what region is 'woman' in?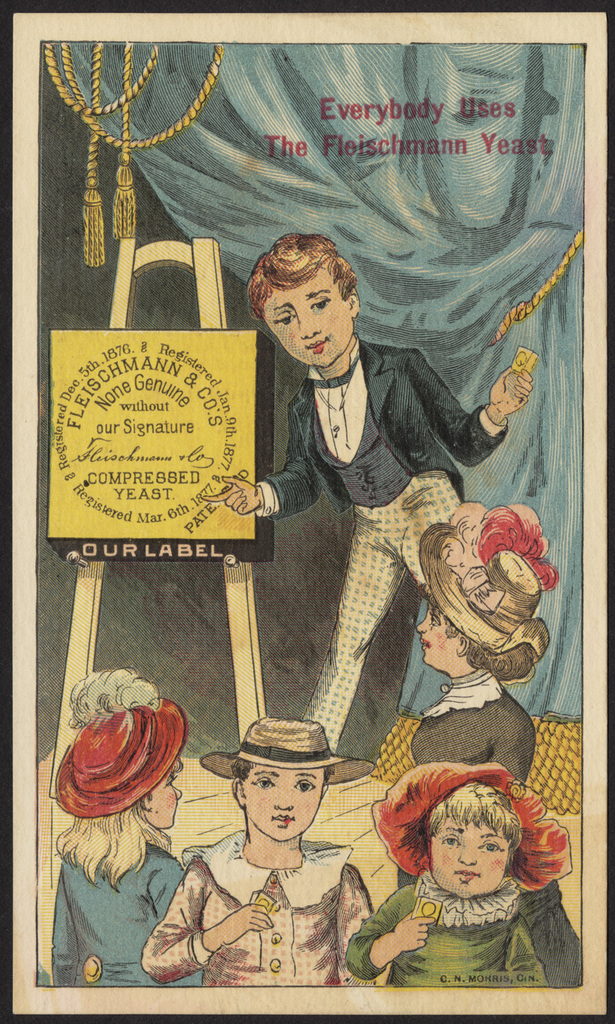
<region>401, 502, 541, 890</region>.
